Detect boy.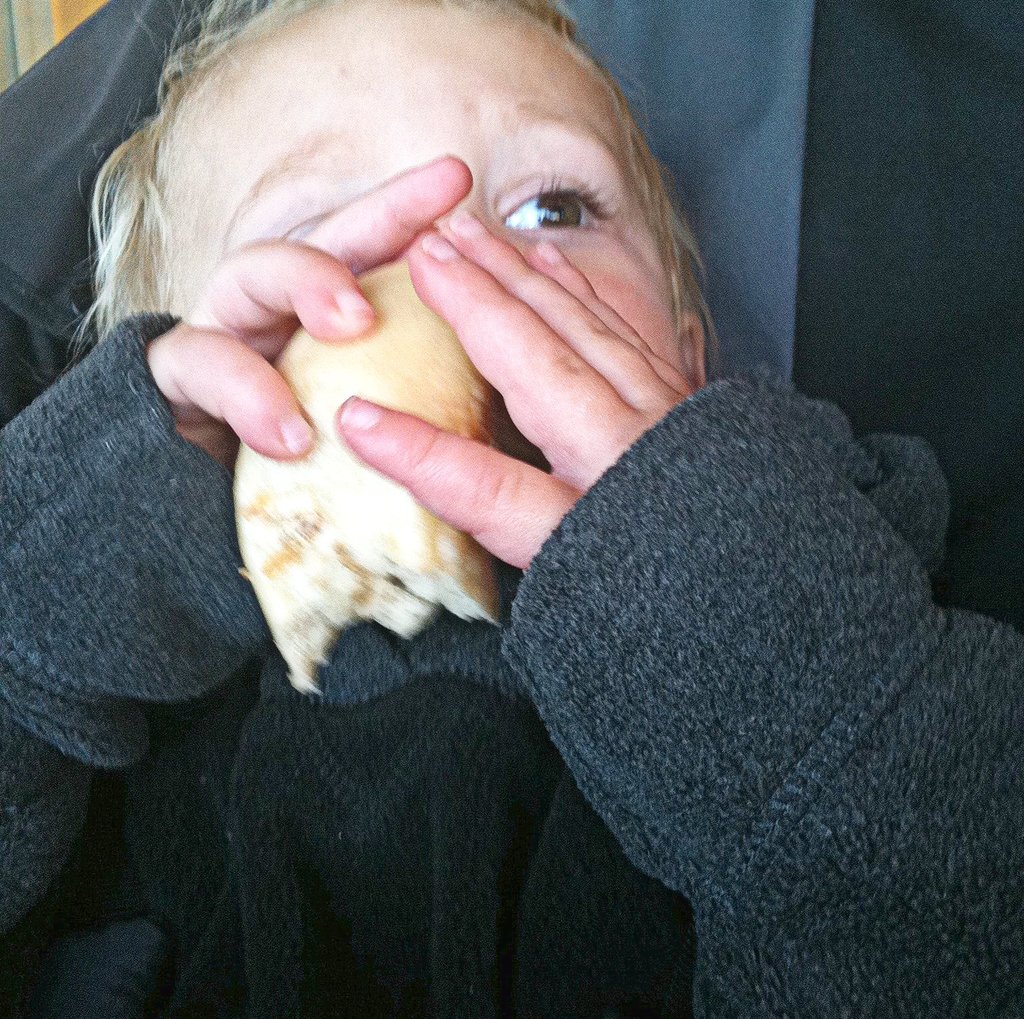
Detected at 0/5/869/956.
